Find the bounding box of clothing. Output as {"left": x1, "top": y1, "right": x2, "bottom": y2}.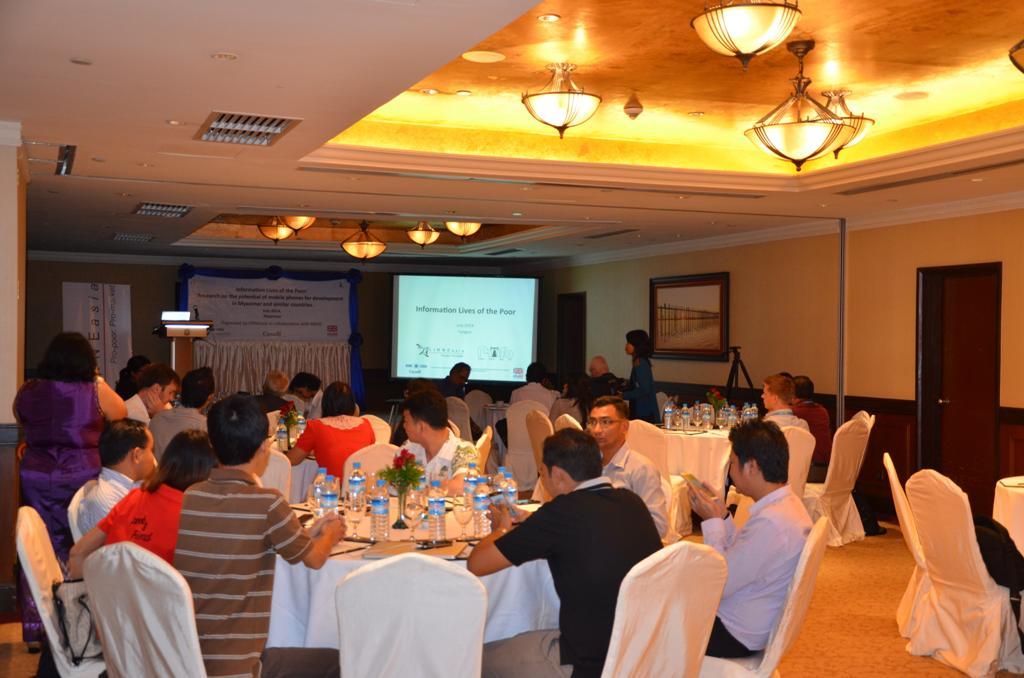
{"left": 618, "top": 357, "right": 658, "bottom": 421}.
